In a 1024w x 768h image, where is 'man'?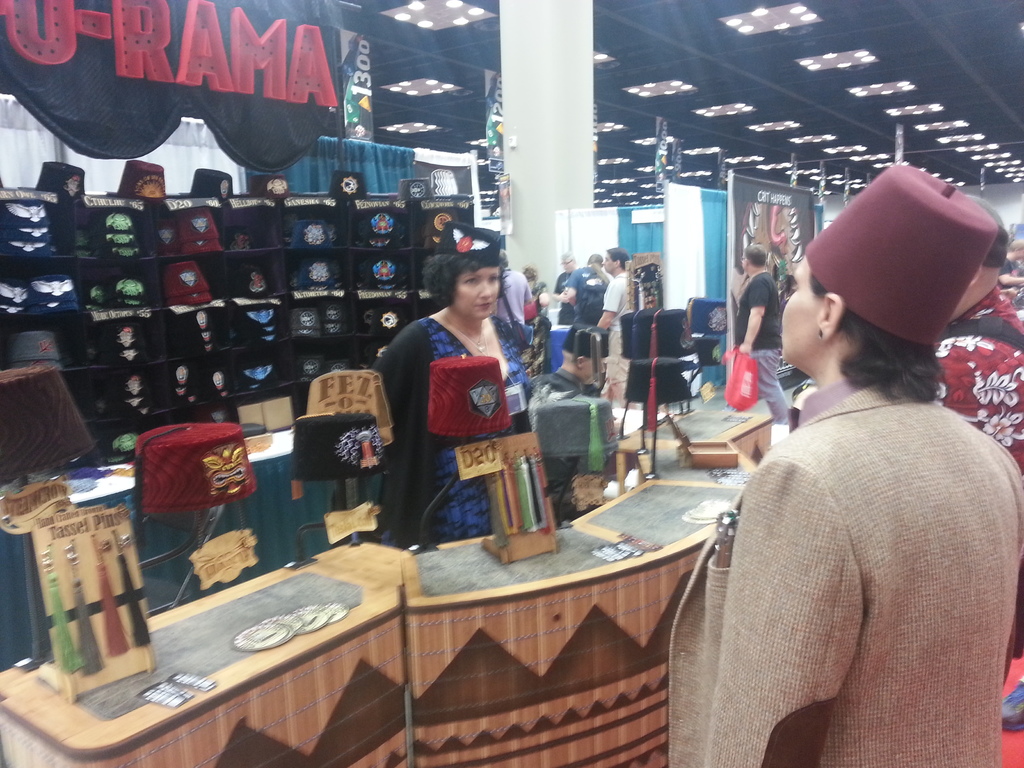
554, 254, 604, 332.
